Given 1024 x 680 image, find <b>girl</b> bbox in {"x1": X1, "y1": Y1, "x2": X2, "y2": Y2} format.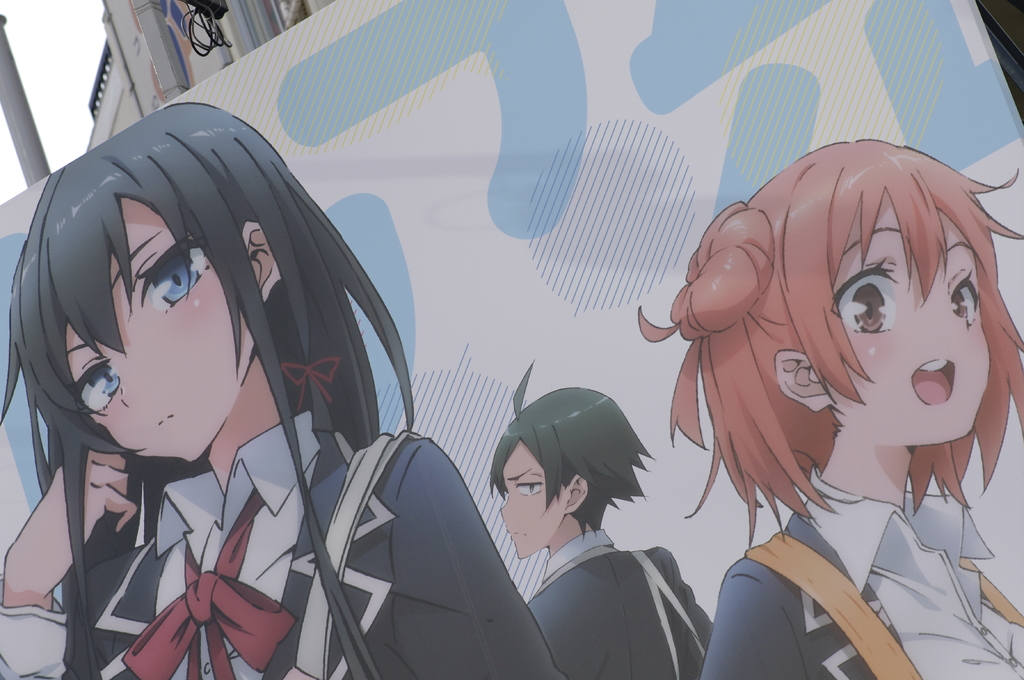
{"x1": 638, "y1": 138, "x2": 1023, "y2": 679}.
